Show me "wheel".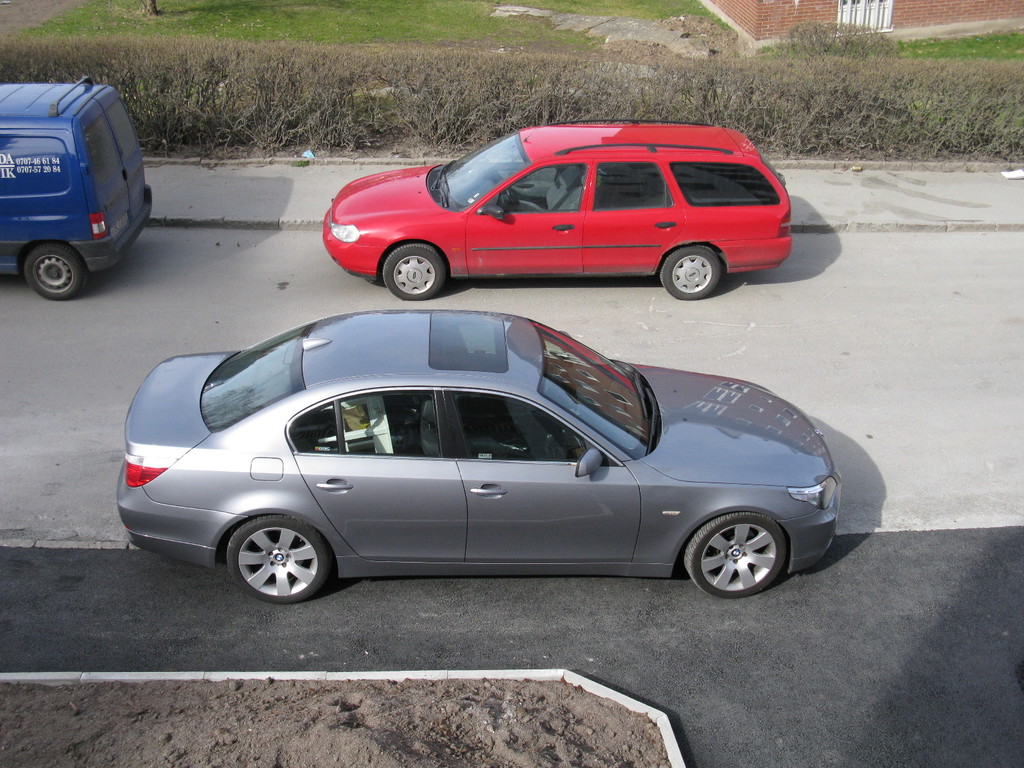
"wheel" is here: 682,512,786,598.
